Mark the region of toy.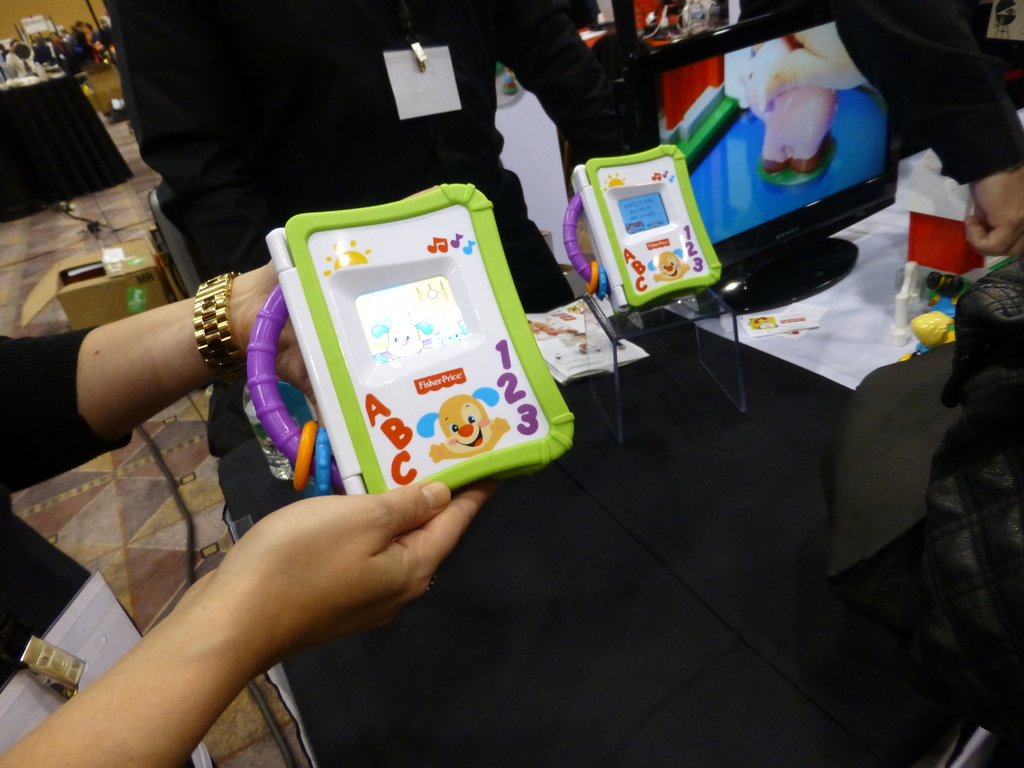
Region: <box>905,294,966,346</box>.
